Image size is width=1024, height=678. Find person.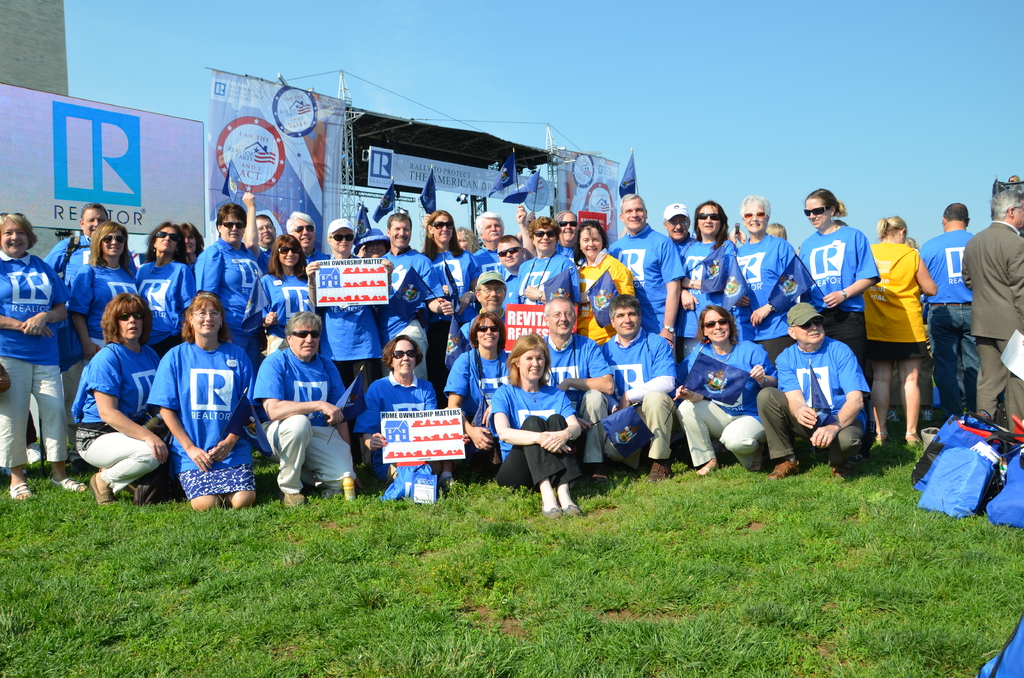
{"left": 309, "top": 218, "right": 389, "bottom": 401}.
